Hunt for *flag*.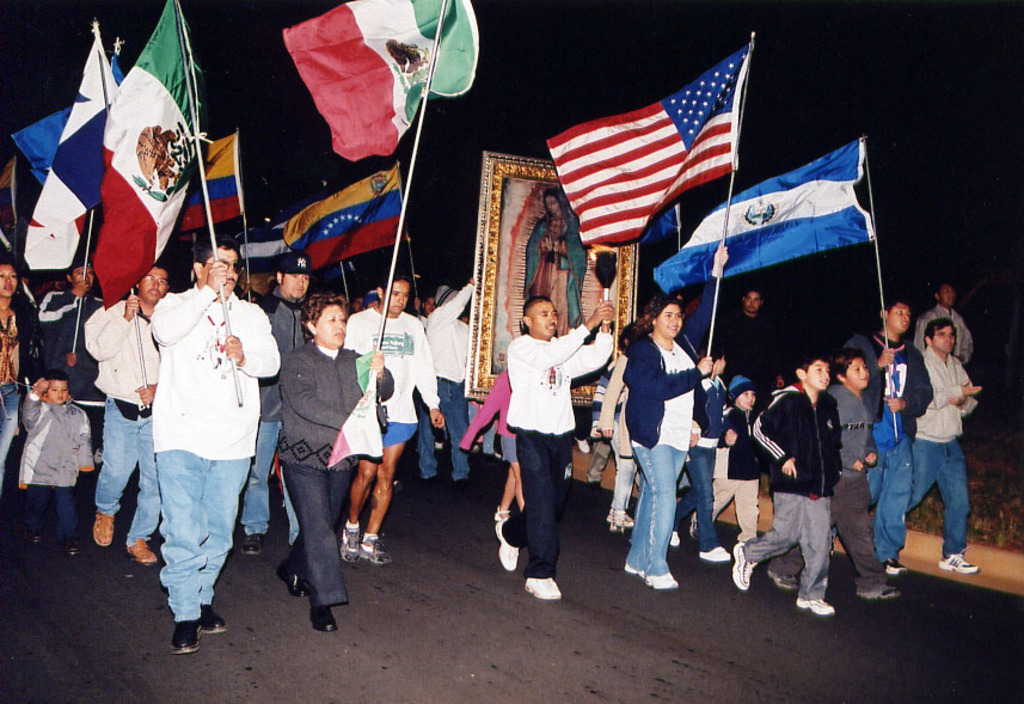
Hunted down at 17/8/111/271.
